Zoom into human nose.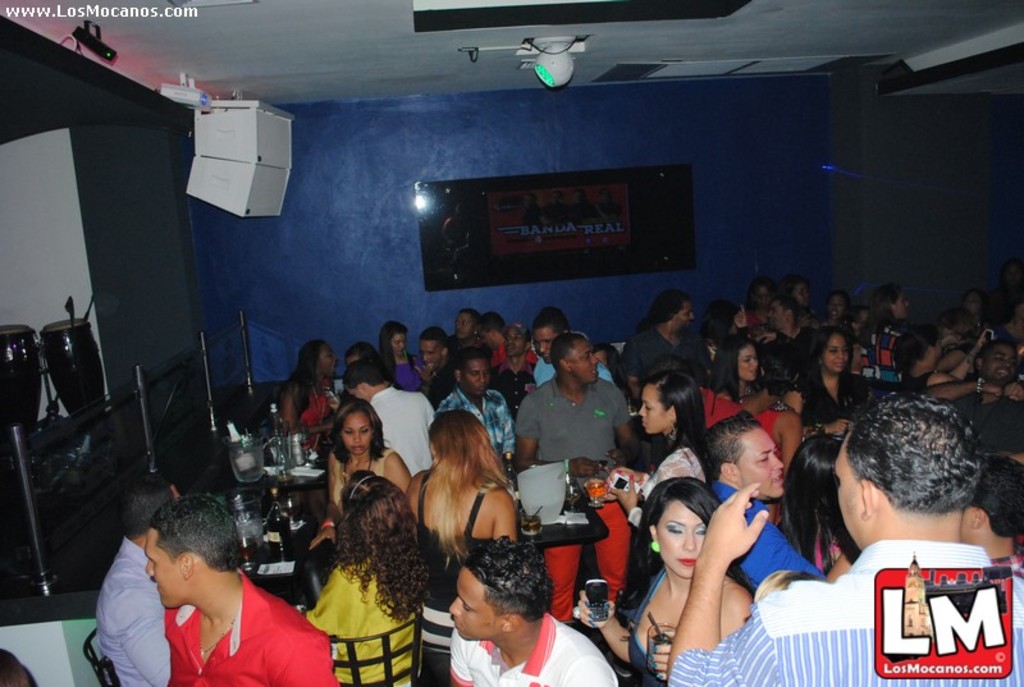
Zoom target: [left=684, top=531, right=695, bottom=551].
